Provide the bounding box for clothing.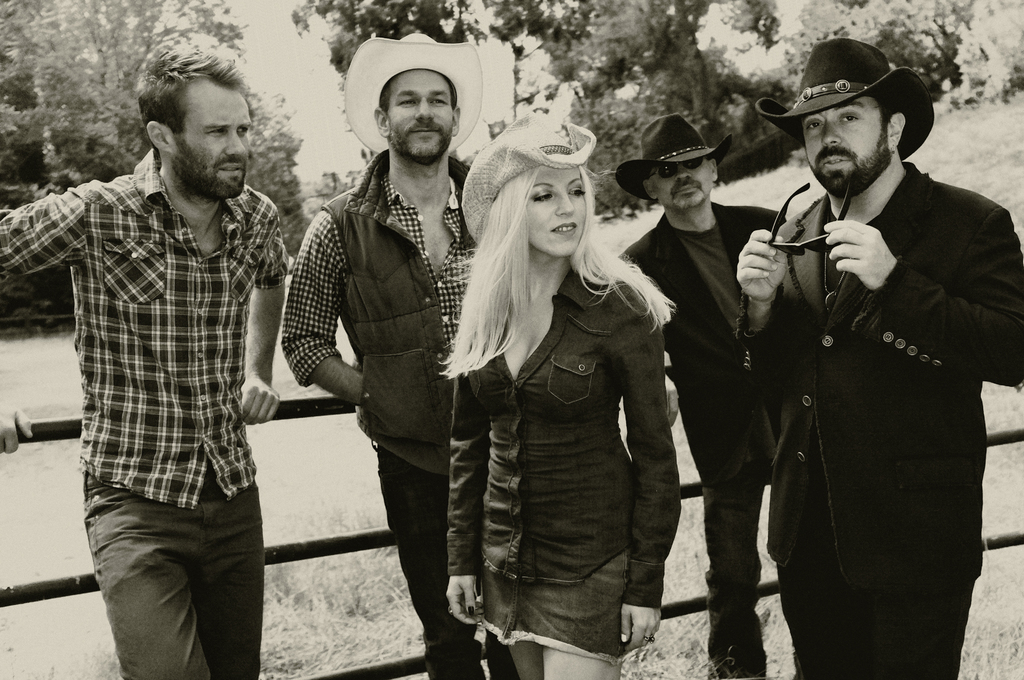
pyautogui.locateOnScreen(280, 143, 500, 679).
